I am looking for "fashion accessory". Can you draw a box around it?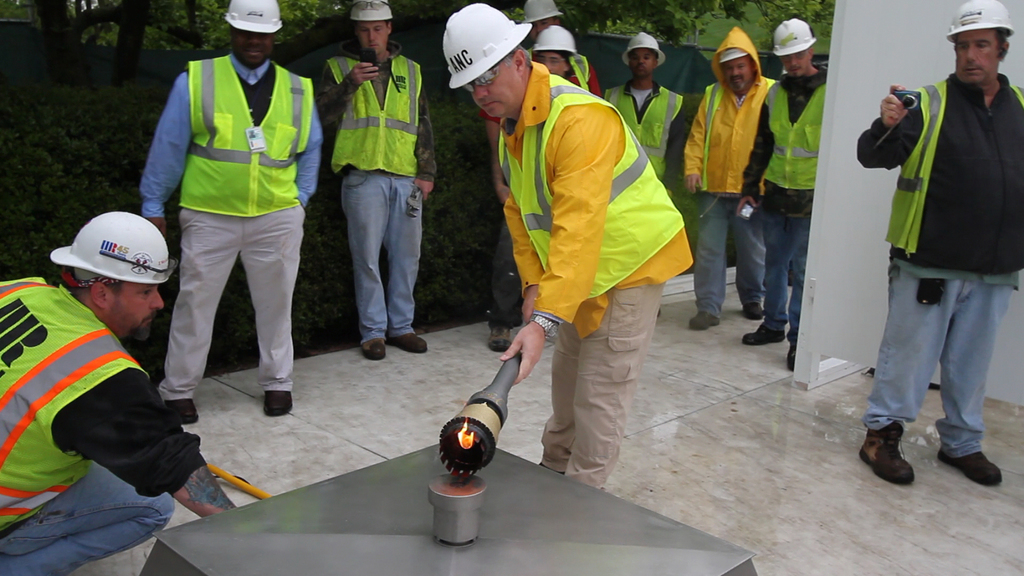
Sure, the bounding box is box=[687, 312, 720, 330].
